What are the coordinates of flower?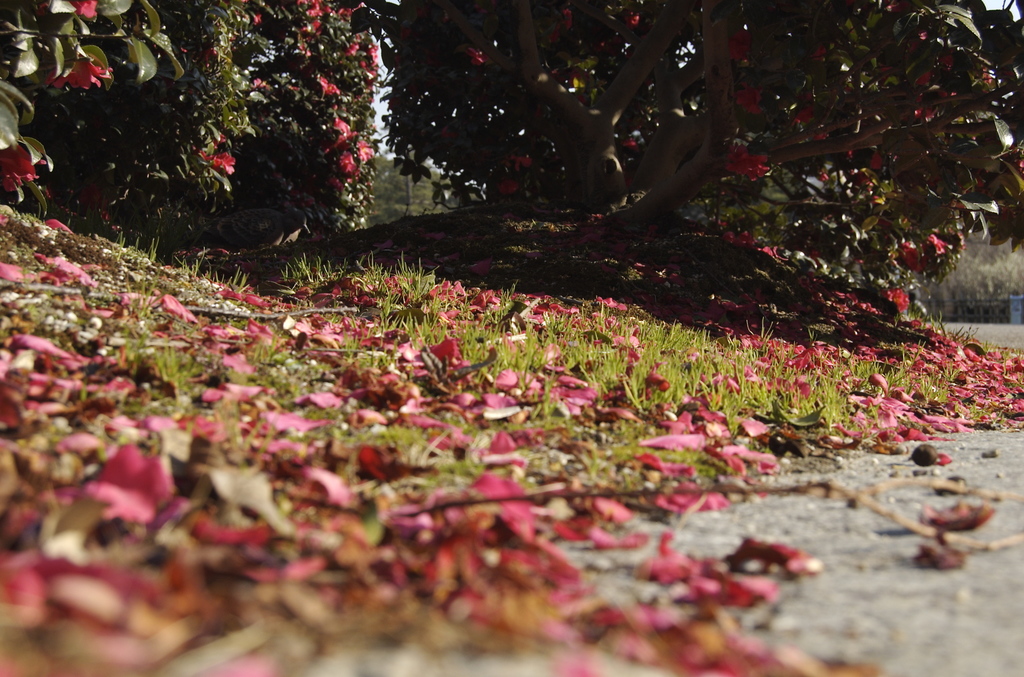
514,152,532,168.
